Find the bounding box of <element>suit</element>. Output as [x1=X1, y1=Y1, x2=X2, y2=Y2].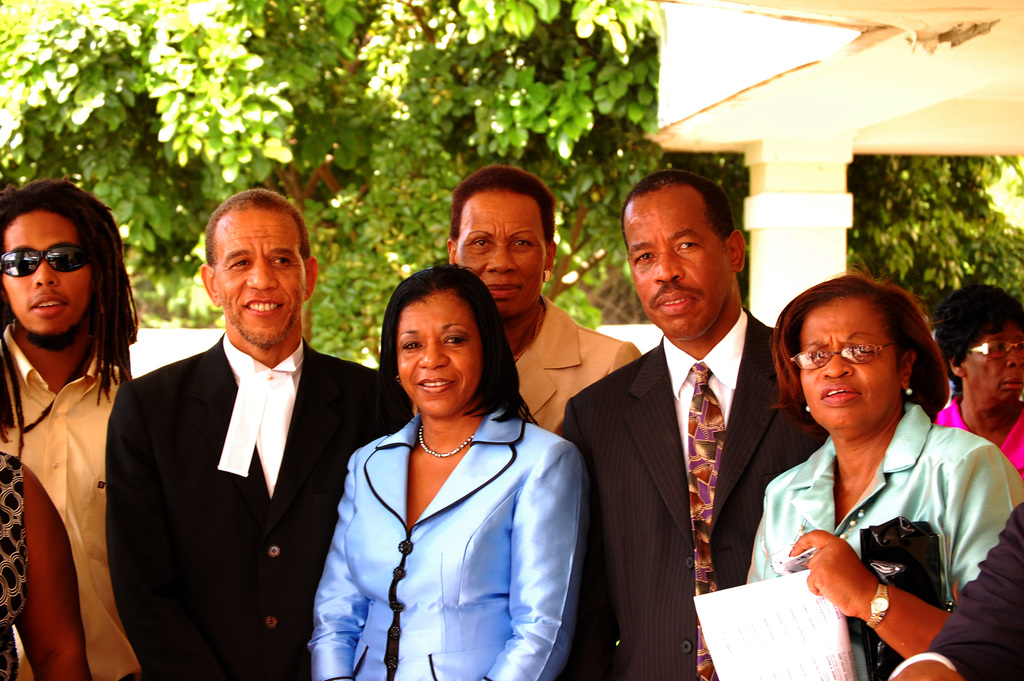
[x1=511, y1=297, x2=640, y2=433].
